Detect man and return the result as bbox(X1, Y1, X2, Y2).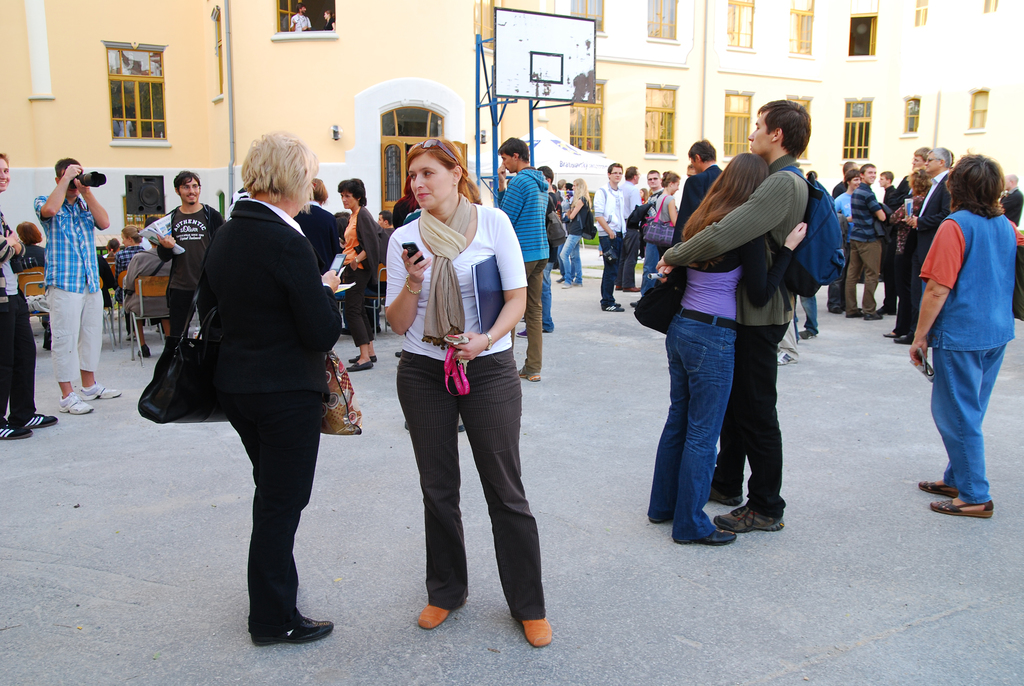
bbox(648, 168, 661, 190).
